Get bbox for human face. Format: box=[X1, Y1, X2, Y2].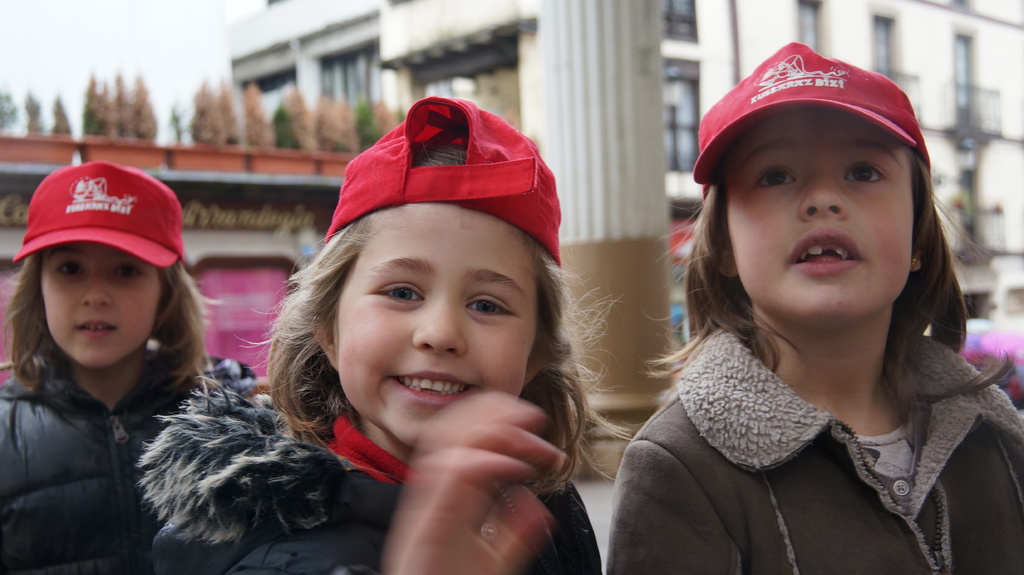
box=[724, 113, 911, 326].
